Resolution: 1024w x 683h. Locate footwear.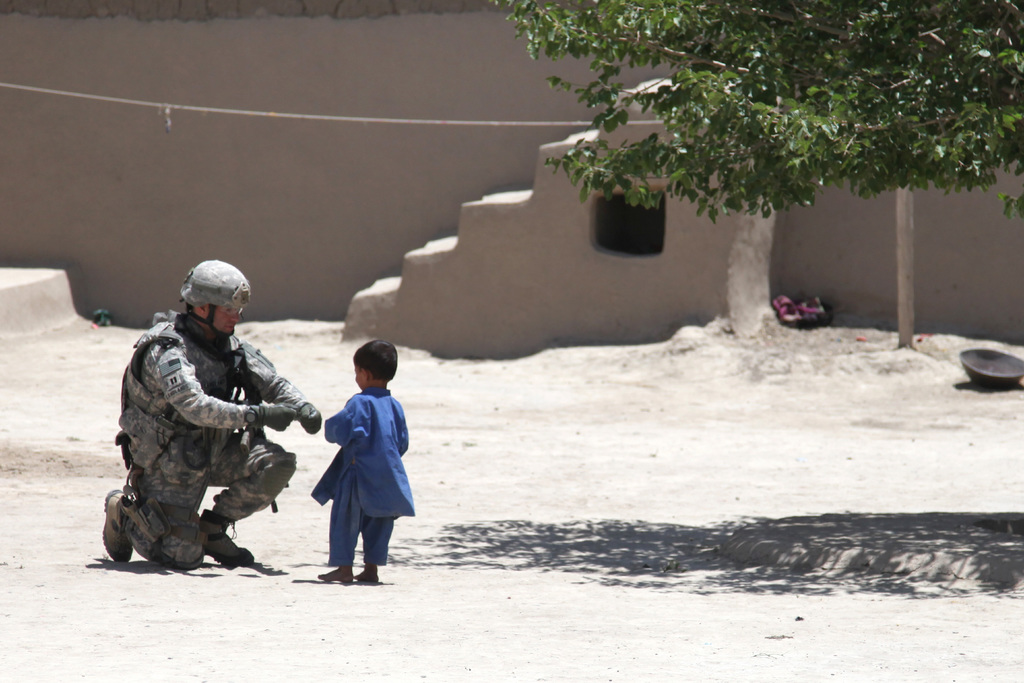
<region>102, 489, 127, 566</region>.
